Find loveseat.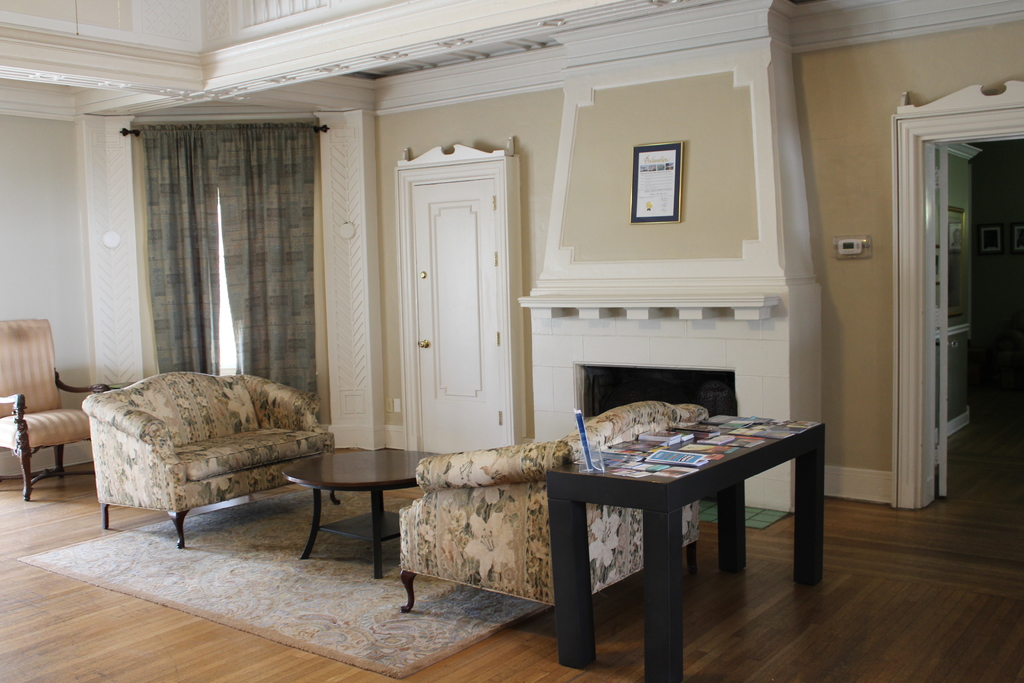
68, 375, 339, 547.
